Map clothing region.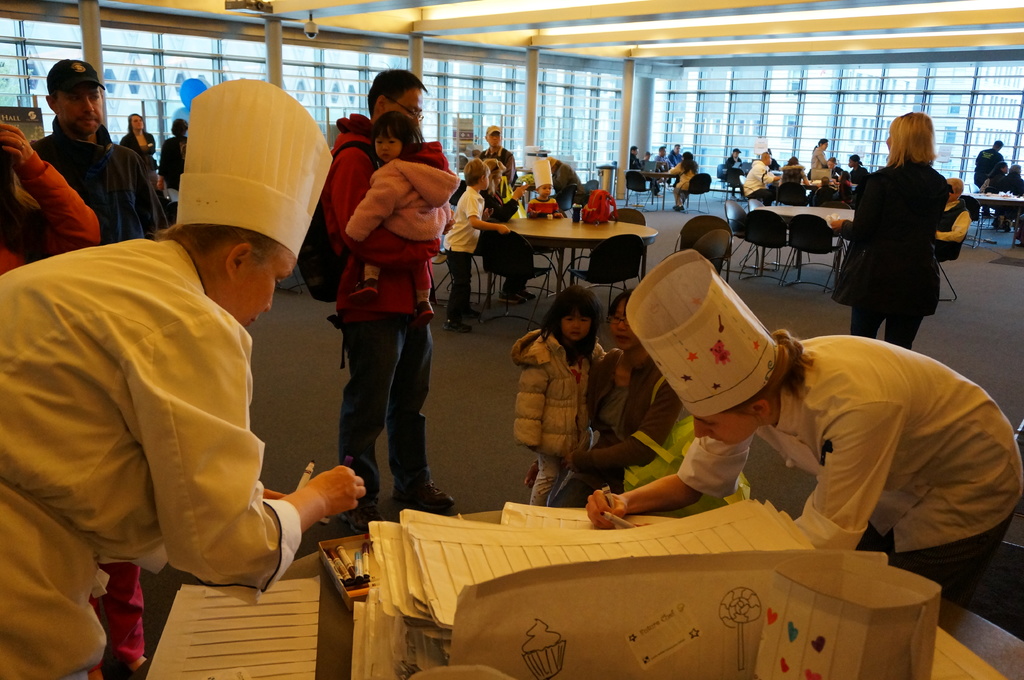
Mapped to bbox(678, 328, 1023, 597).
